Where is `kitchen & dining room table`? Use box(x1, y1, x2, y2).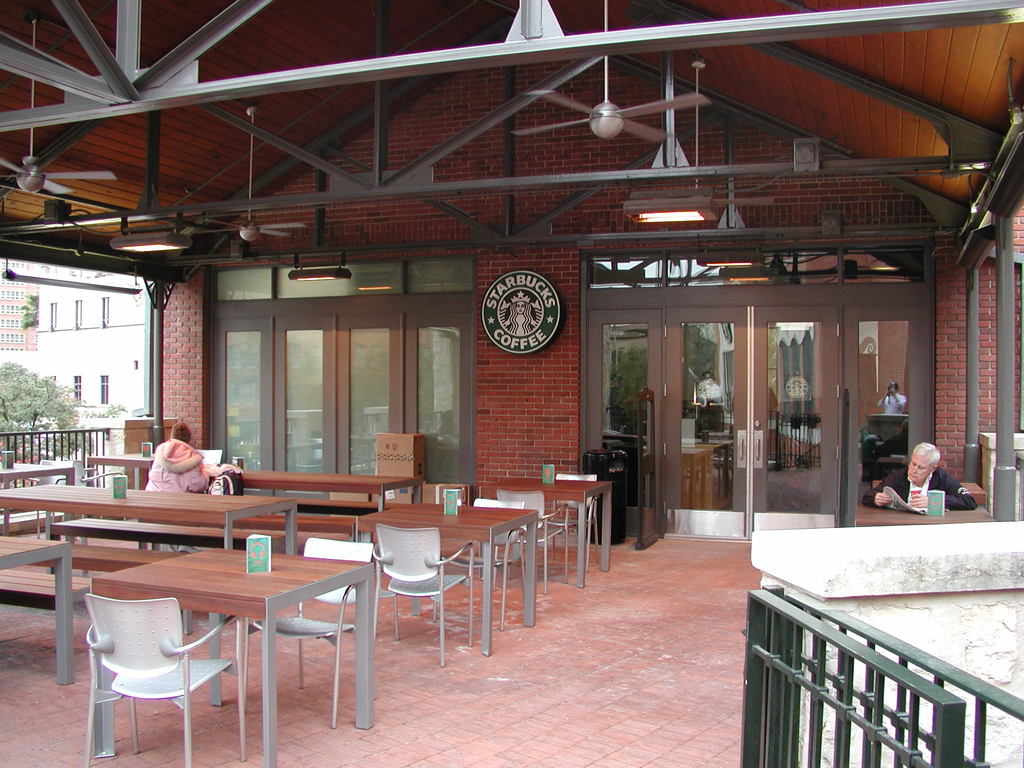
box(83, 531, 375, 767).
